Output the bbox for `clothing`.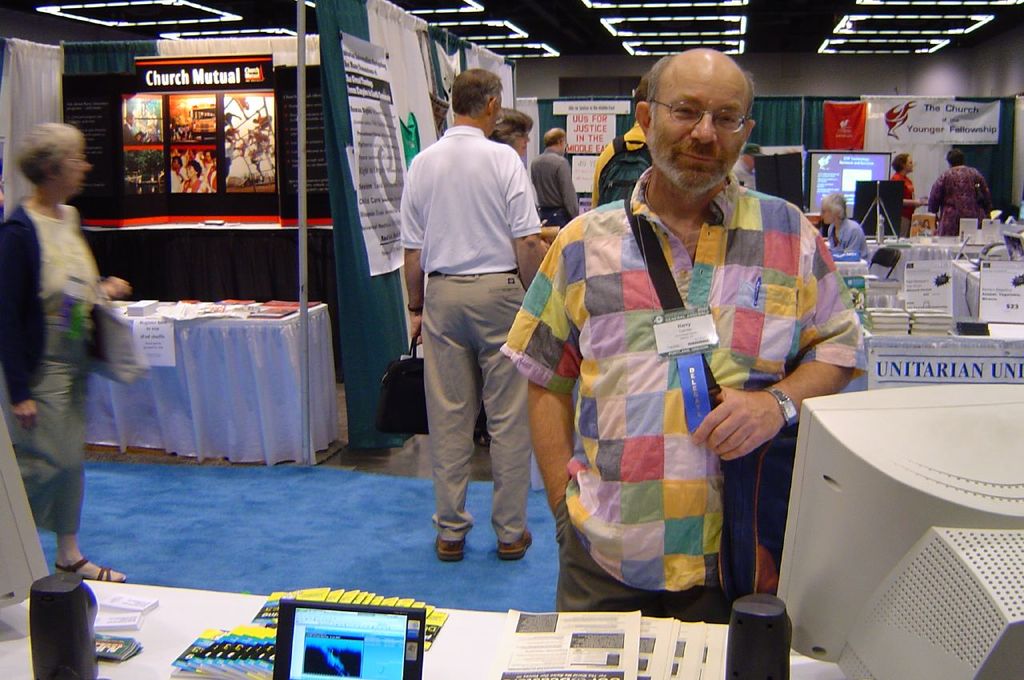
Rect(400, 121, 565, 545).
